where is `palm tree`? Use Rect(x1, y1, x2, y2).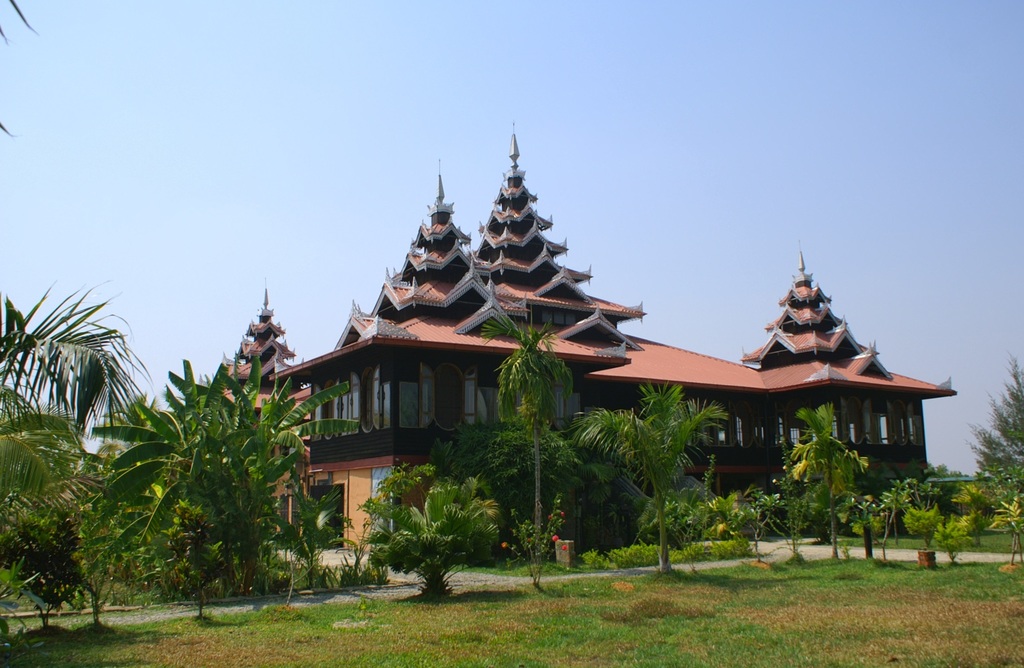
Rect(22, 287, 137, 485).
